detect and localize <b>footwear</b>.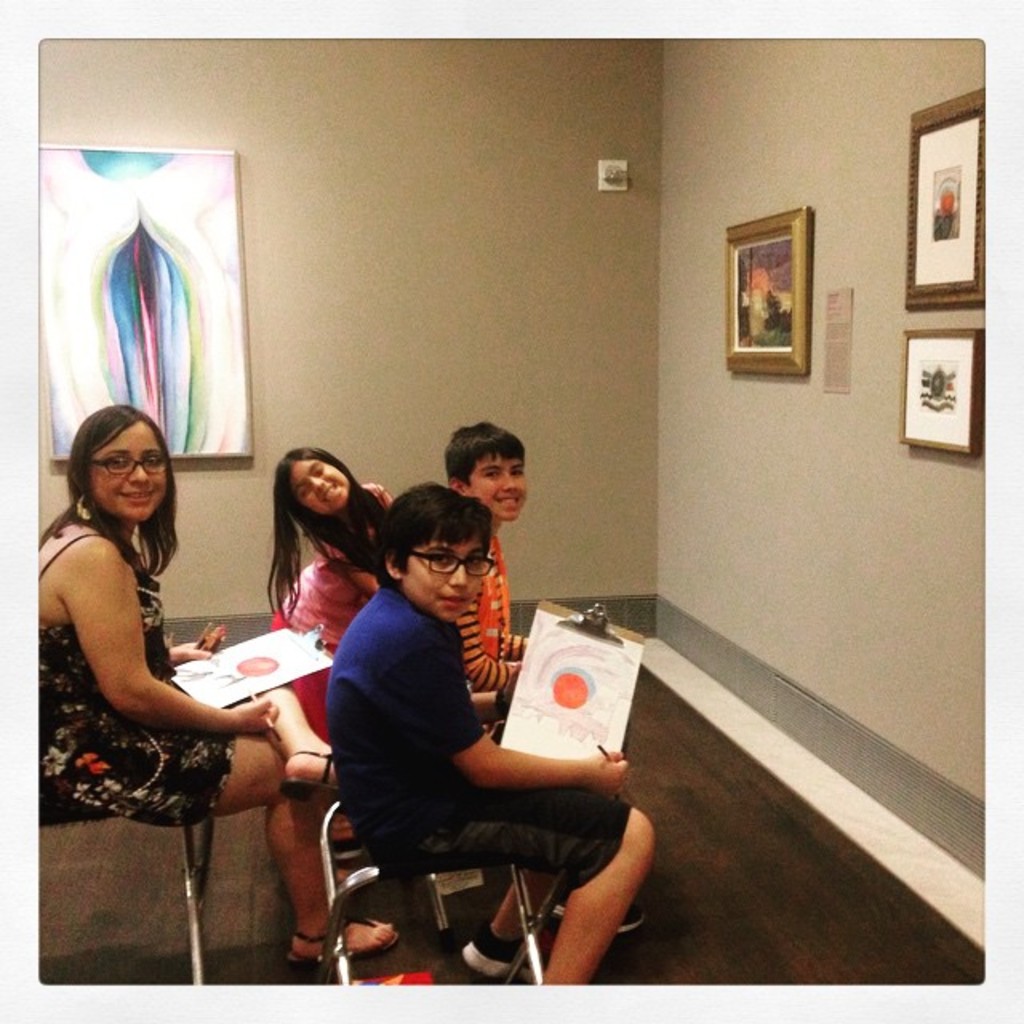
Localized at x1=466, y1=931, x2=534, y2=997.
